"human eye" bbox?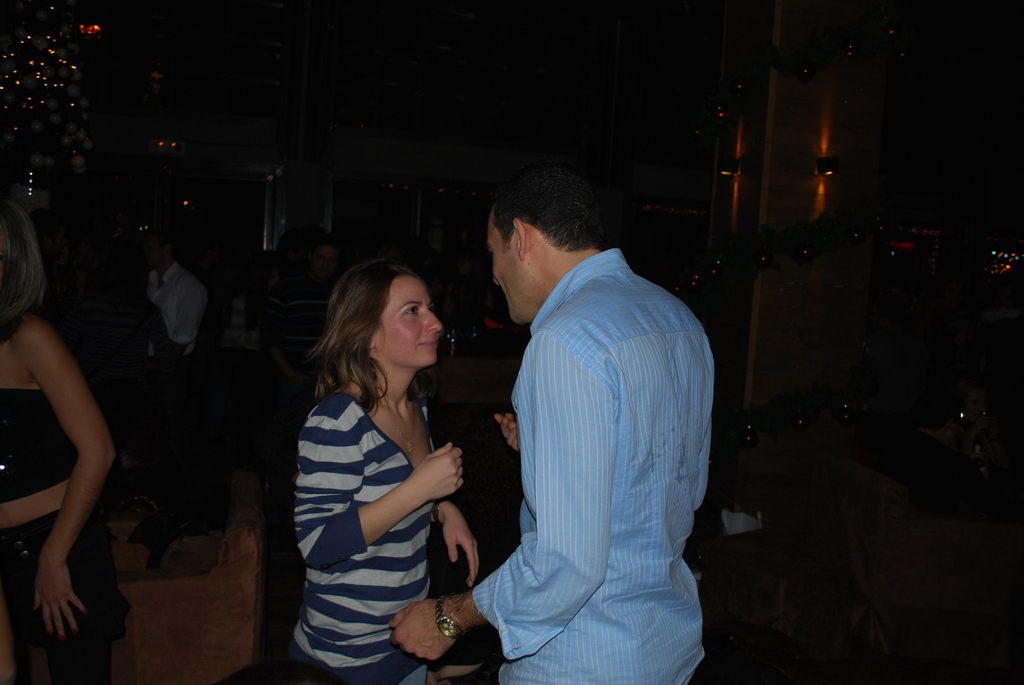
(401, 306, 419, 313)
